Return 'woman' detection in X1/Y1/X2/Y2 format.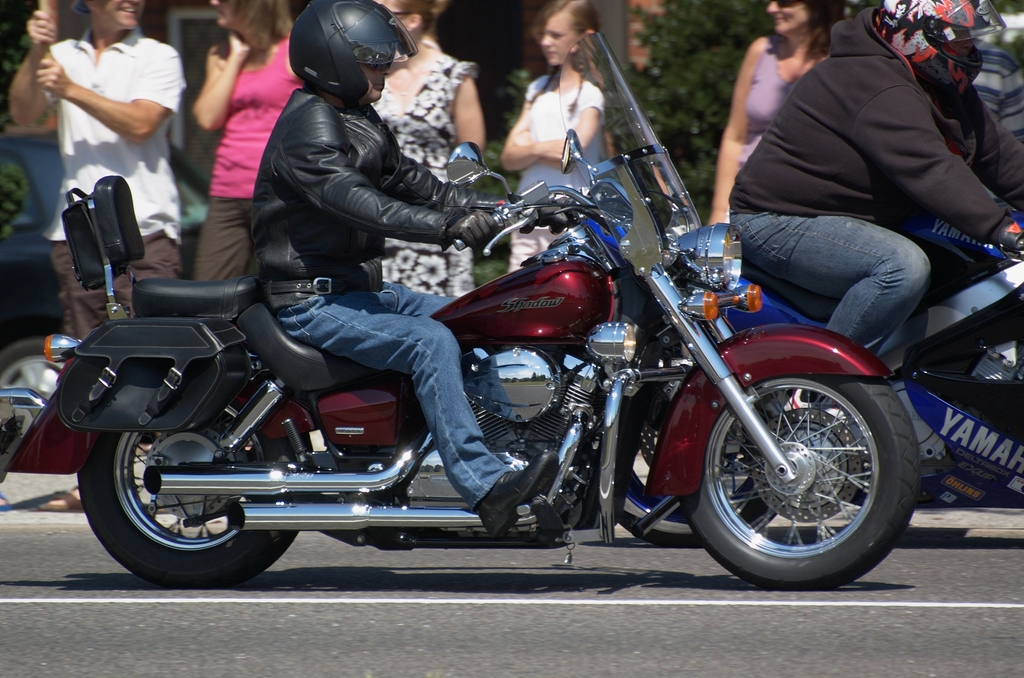
191/0/307/283.
